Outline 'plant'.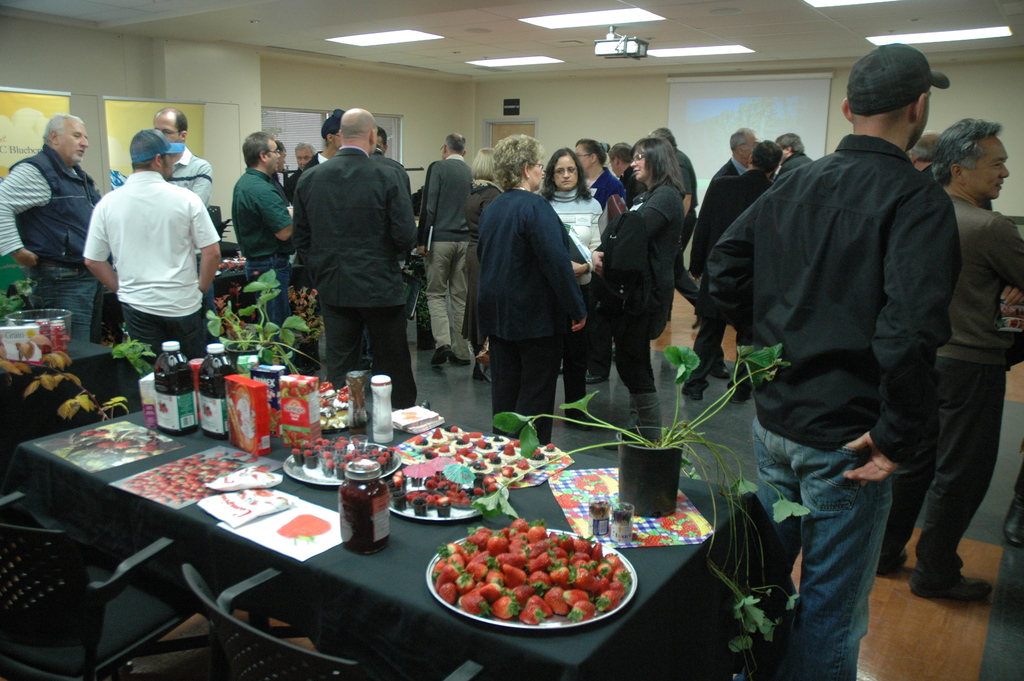
Outline: BBox(488, 331, 815, 595).
